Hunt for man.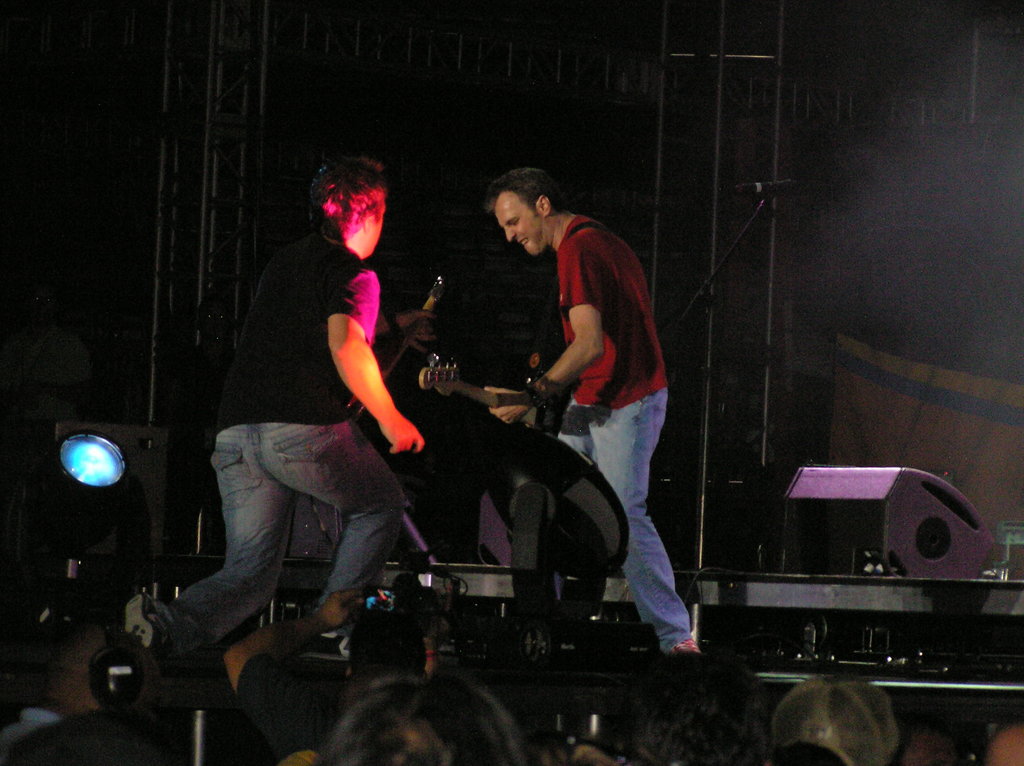
Hunted down at {"x1": 465, "y1": 165, "x2": 690, "y2": 662}.
